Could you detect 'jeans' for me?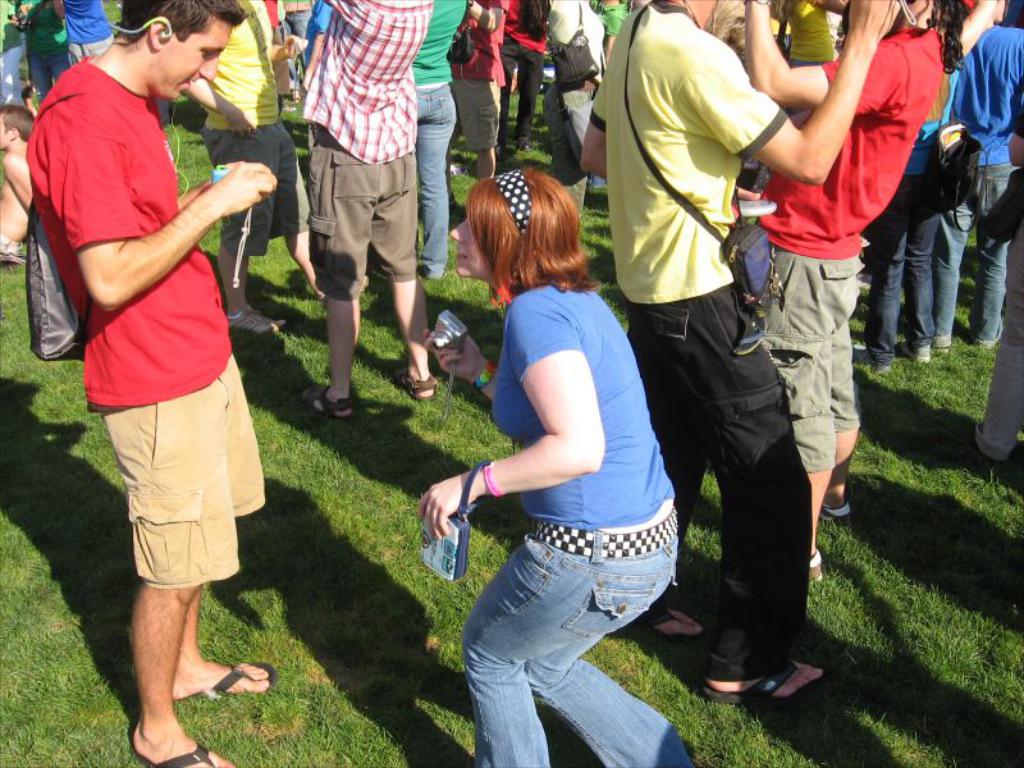
Detection result: BBox(452, 516, 659, 758).
